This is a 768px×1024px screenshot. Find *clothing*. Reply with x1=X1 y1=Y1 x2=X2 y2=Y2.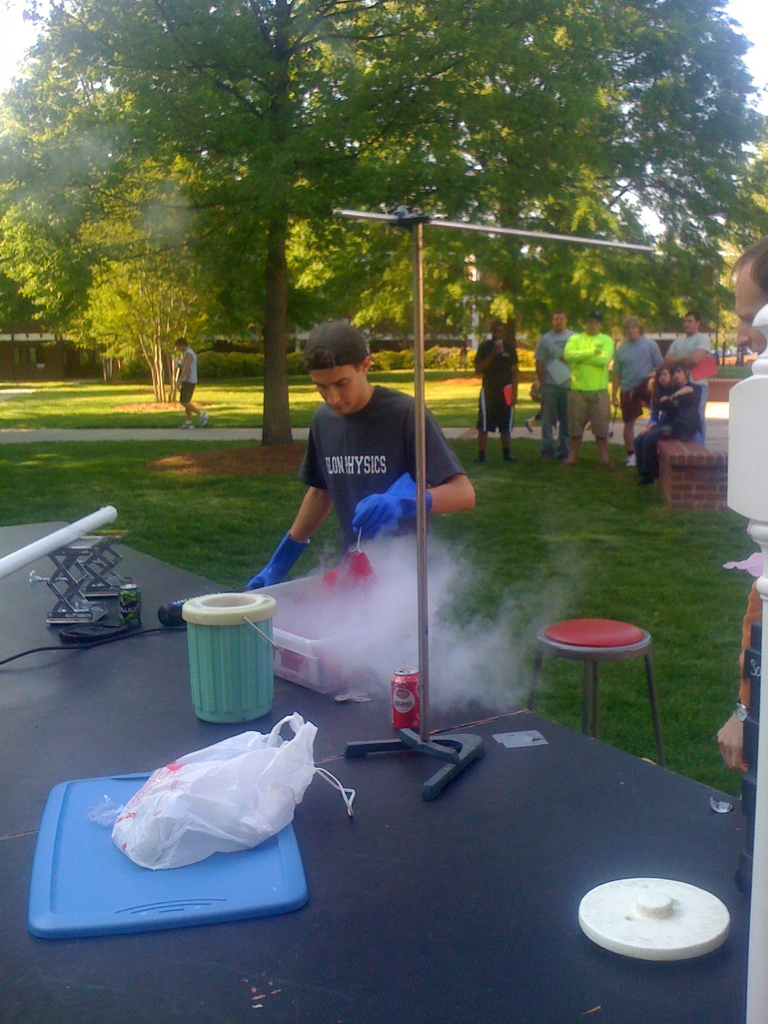
x1=560 y1=326 x2=623 y2=445.
